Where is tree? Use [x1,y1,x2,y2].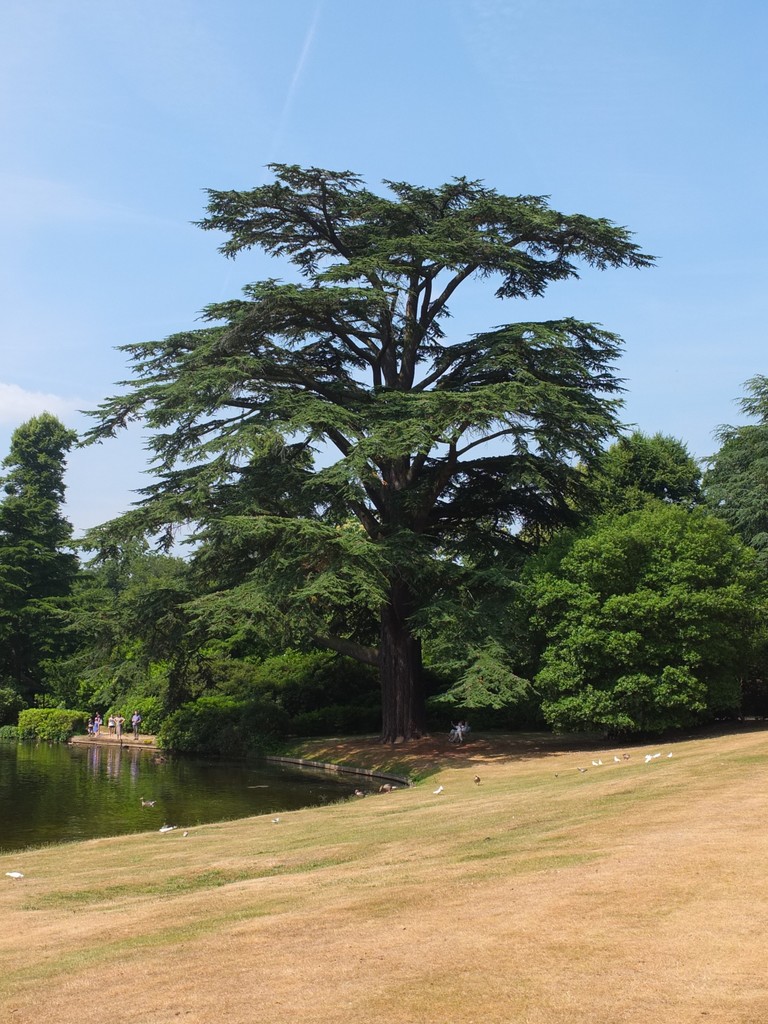
[516,363,767,724].
